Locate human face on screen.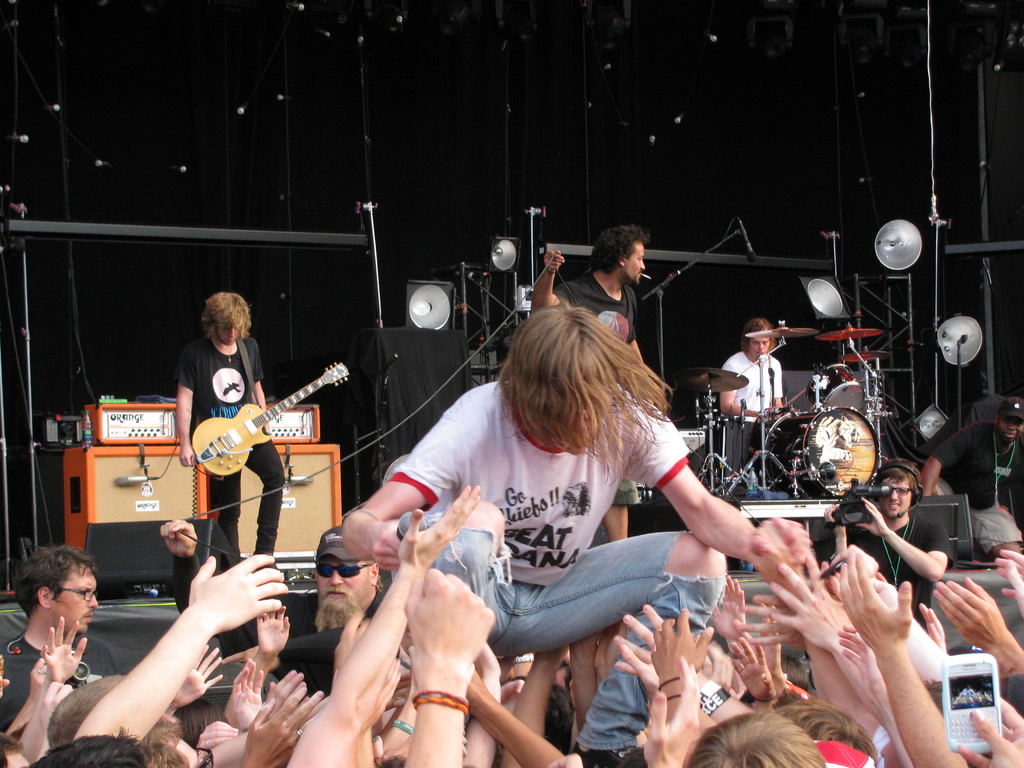
On screen at locate(877, 479, 909, 518).
